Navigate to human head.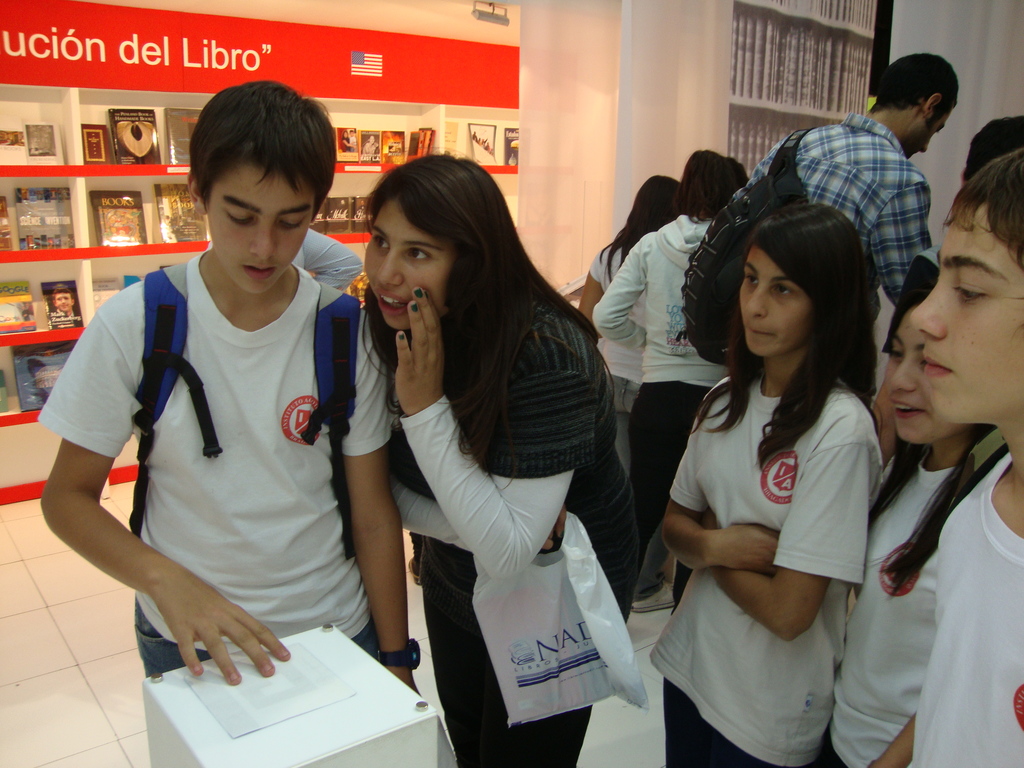
Navigation target: select_region(361, 152, 506, 331).
